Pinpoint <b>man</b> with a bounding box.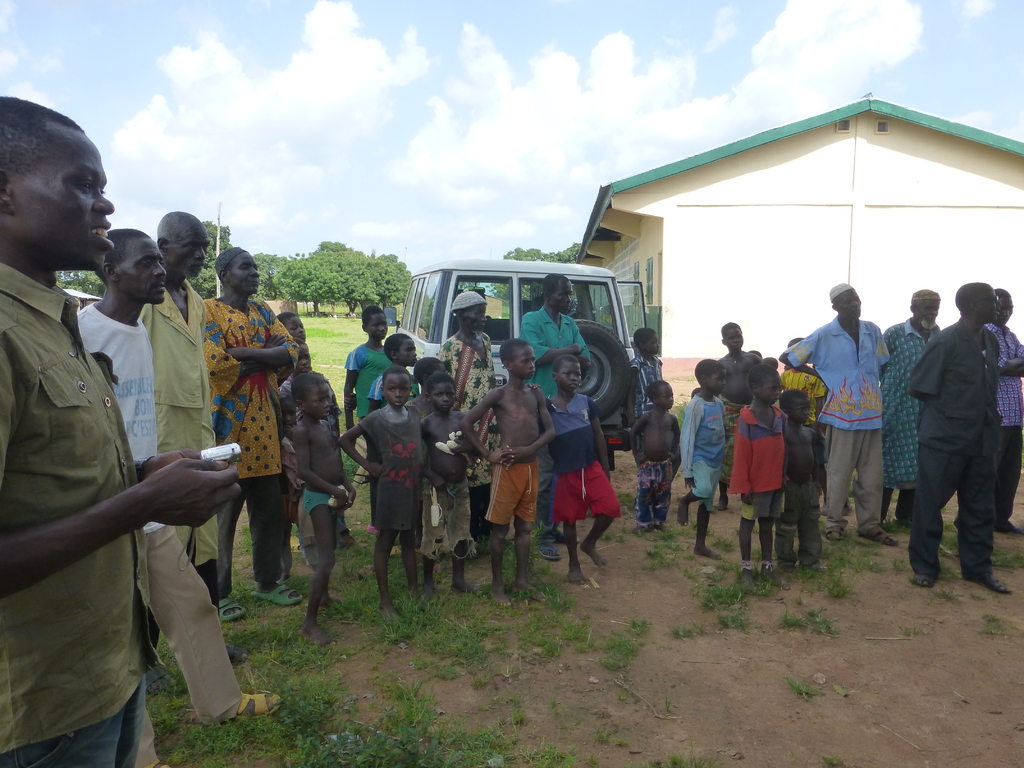
x1=906 y1=278 x2=1007 y2=598.
